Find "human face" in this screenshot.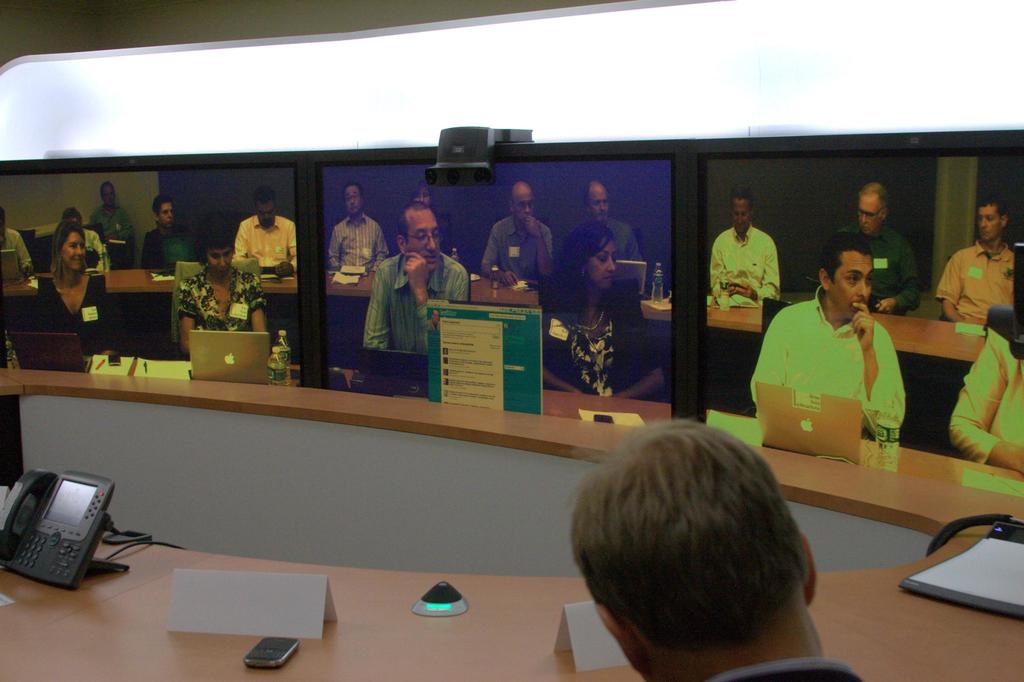
The bounding box for "human face" is (159,204,173,229).
